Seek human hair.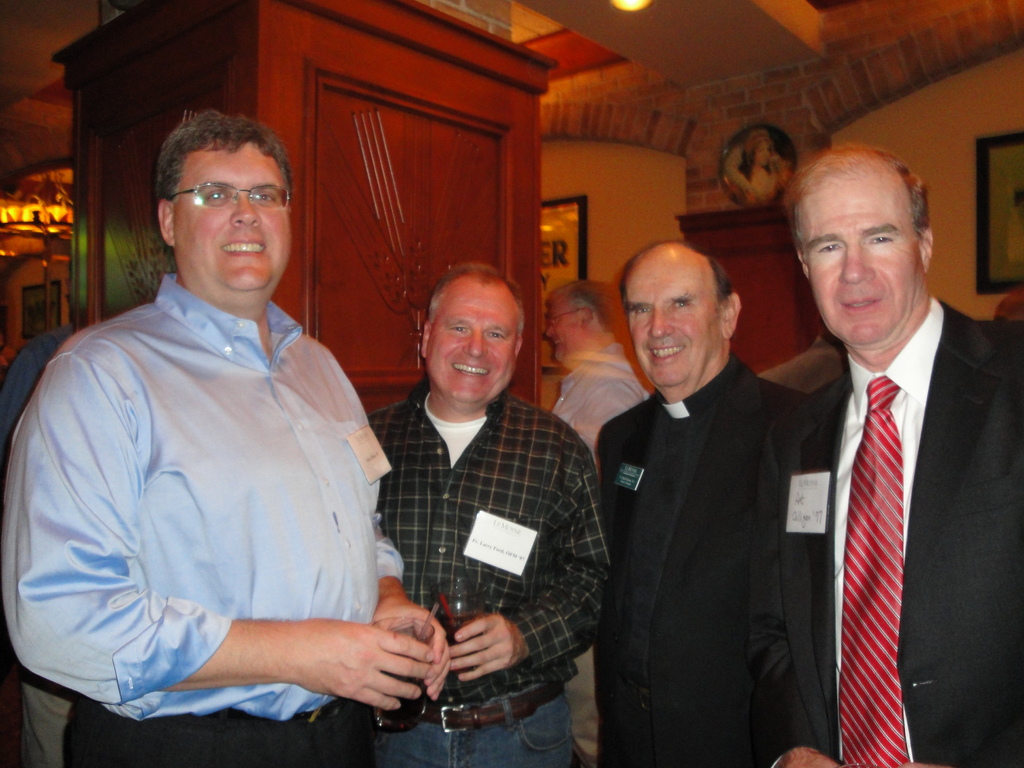
rect(148, 100, 287, 256).
